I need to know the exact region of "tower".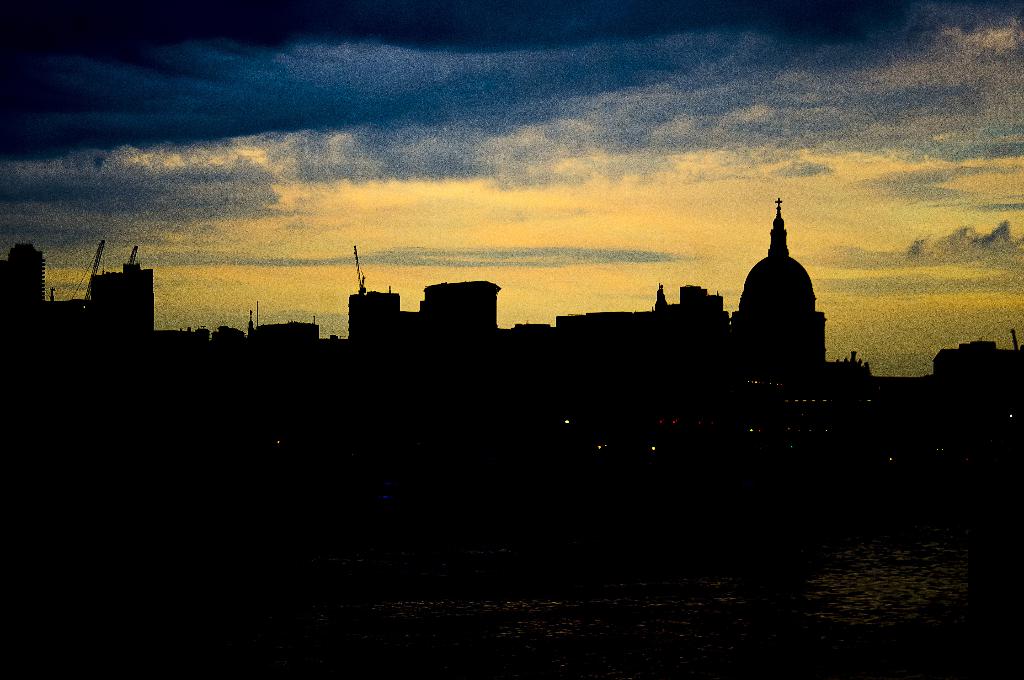
Region: {"x1": 88, "y1": 257, "x2": 156, "y2": 335}.
